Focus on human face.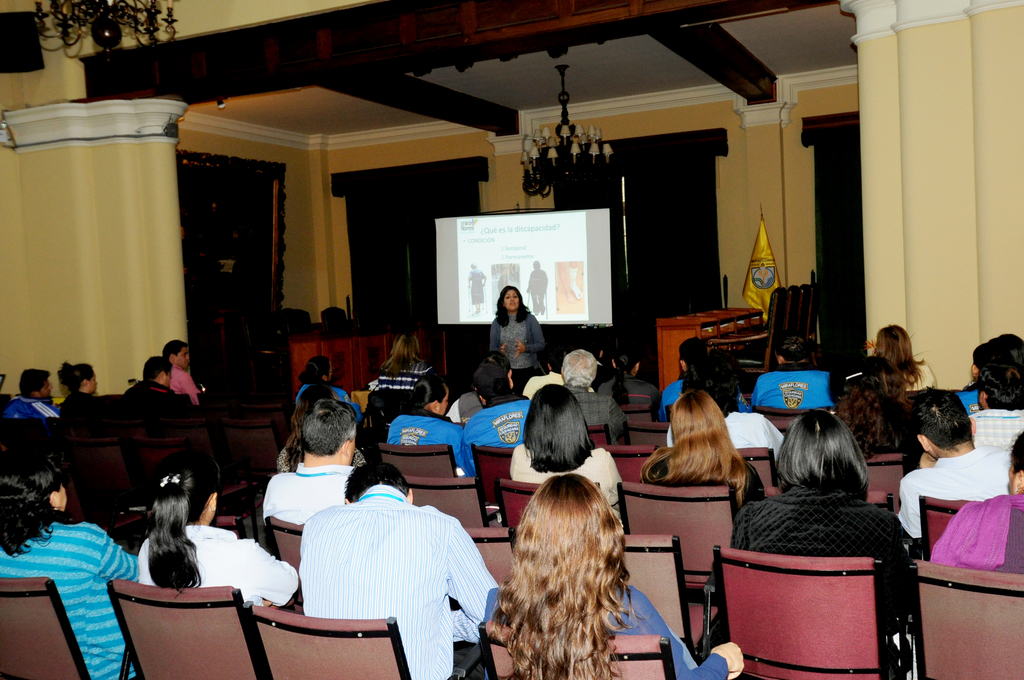
Focused at [172, 340, 196, 364].
